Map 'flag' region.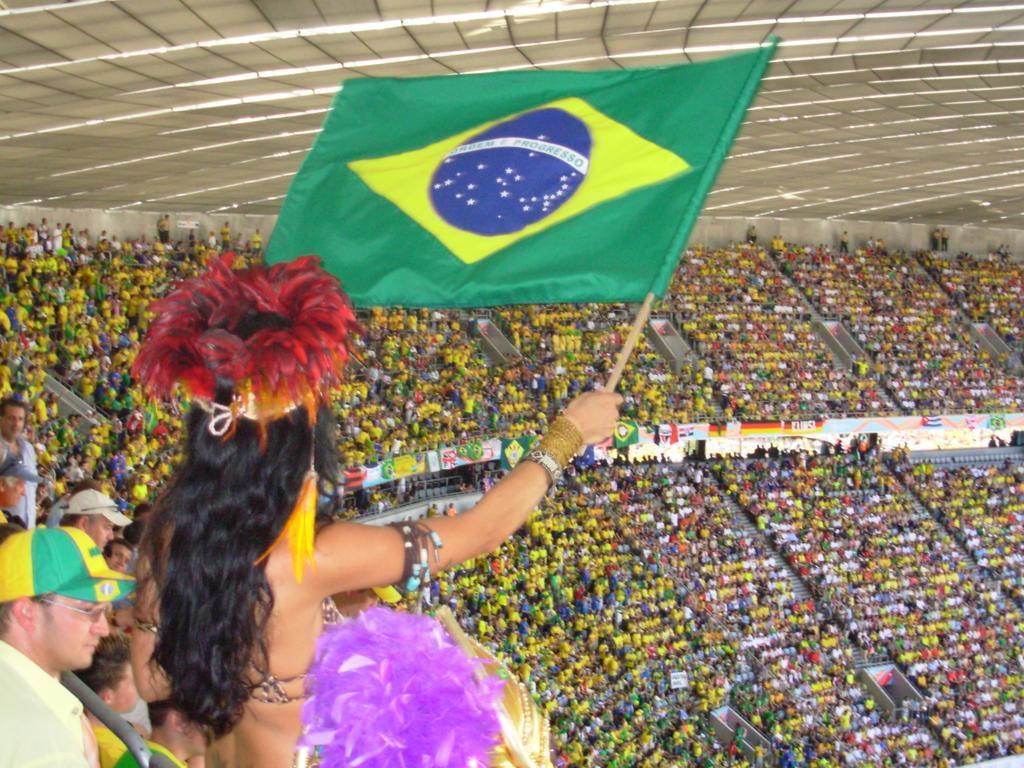
Mapped to <box>651,424,664,445</box>.
